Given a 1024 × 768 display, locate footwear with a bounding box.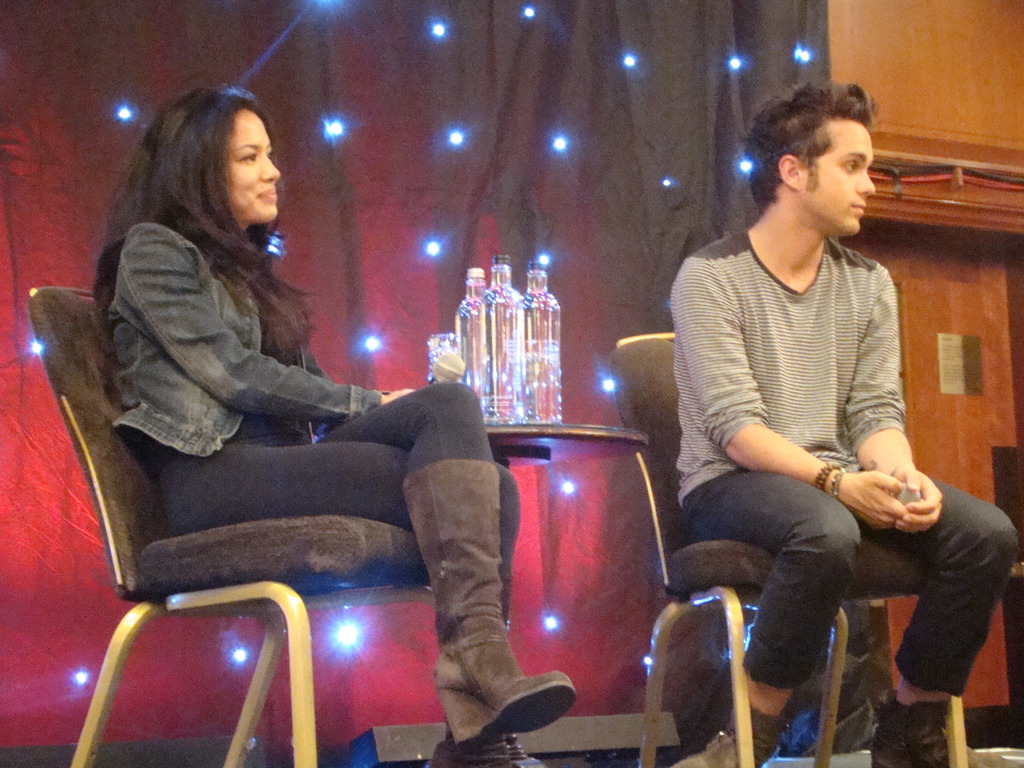
Located: [x1=676, y1=705, x2=784, y2=767].
